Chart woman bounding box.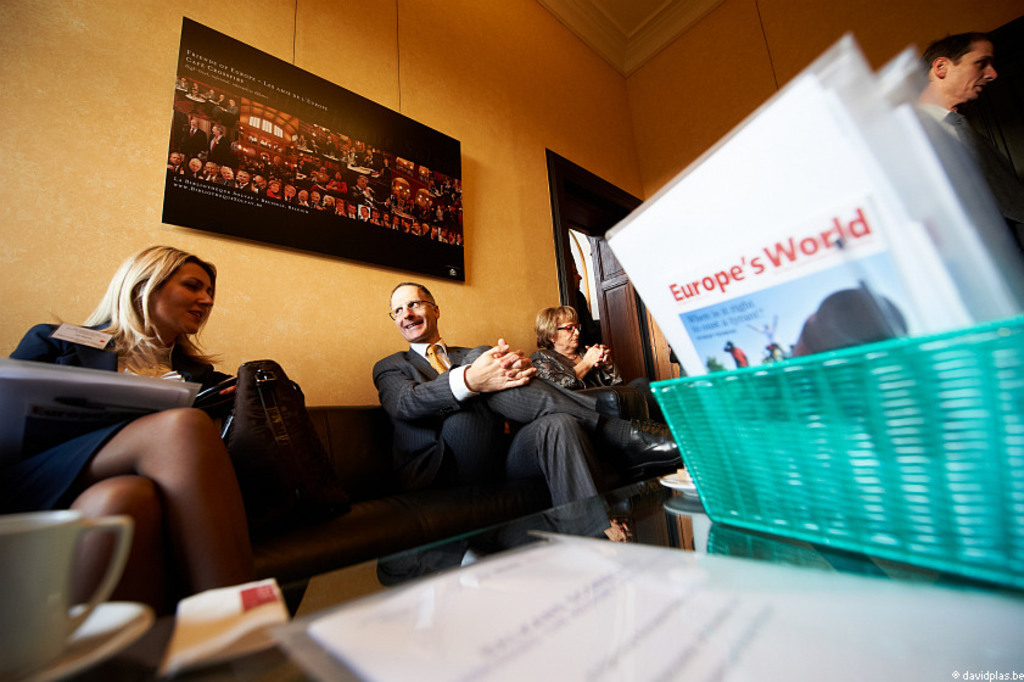
Charted: BBox(40, 219, 298, 650).
